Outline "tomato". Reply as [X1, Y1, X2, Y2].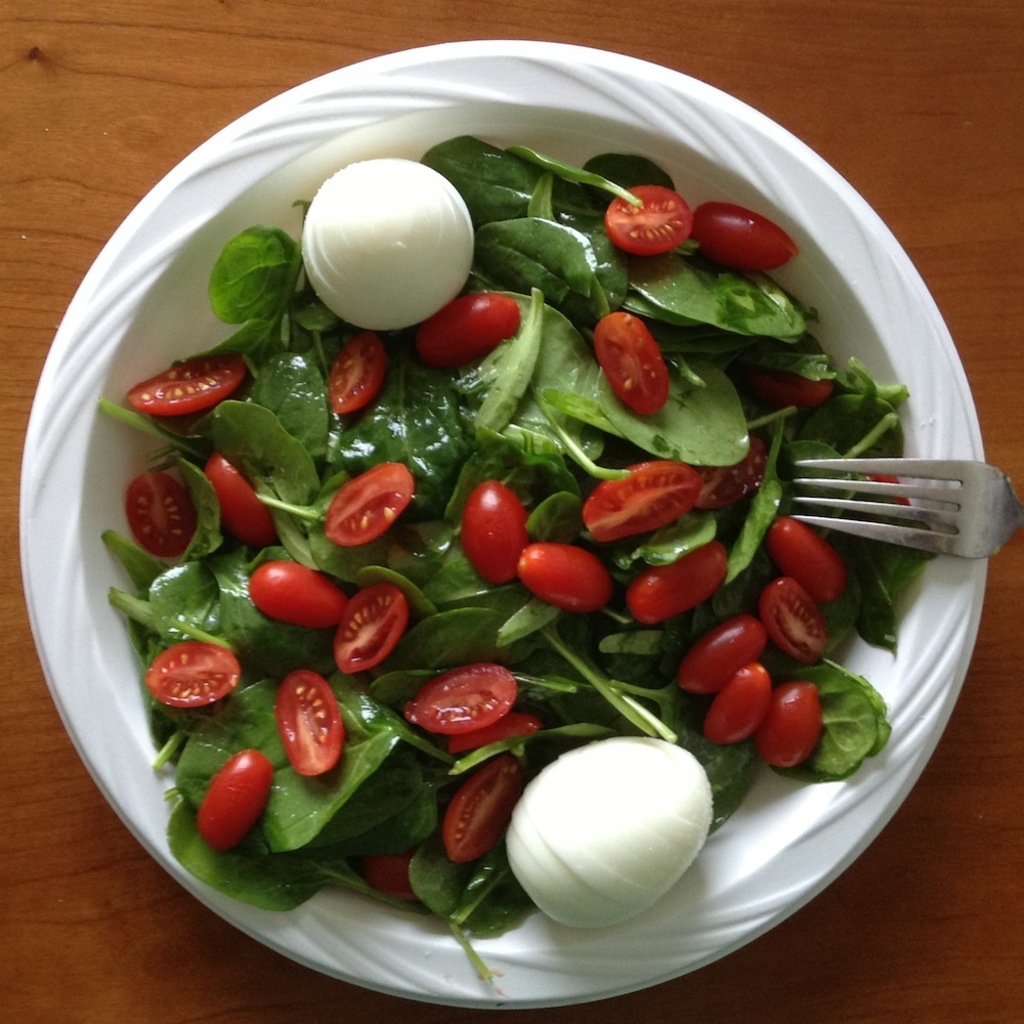
[757, 581, 829, 658].
